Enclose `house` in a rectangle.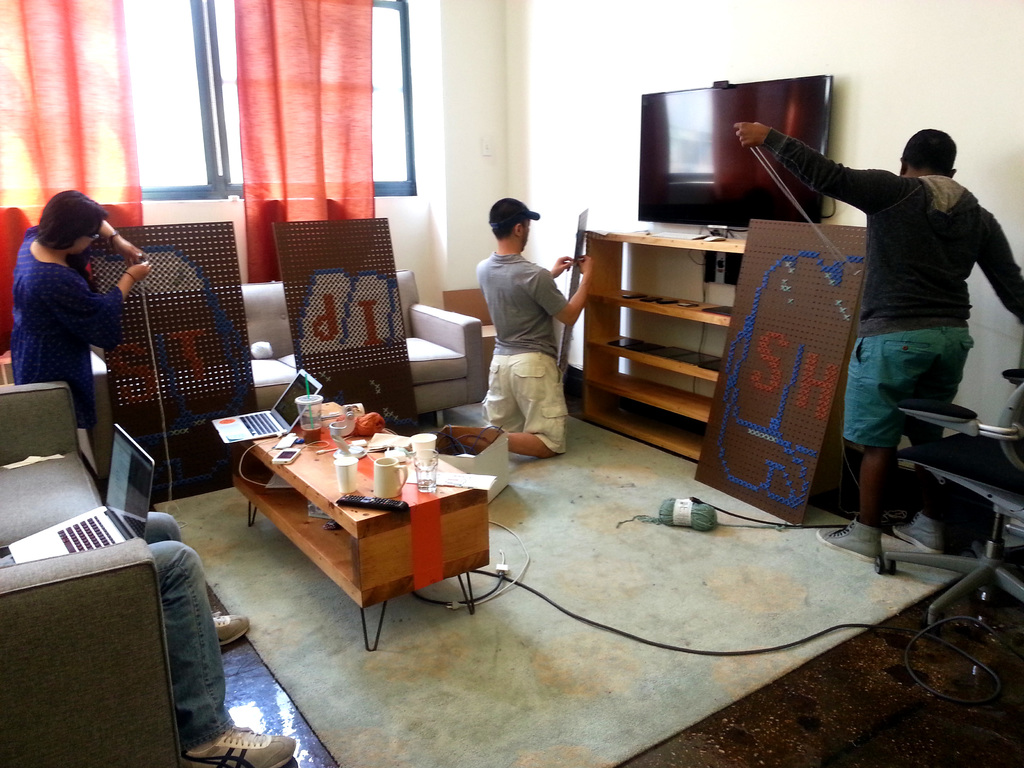
0,0,1023,767.
